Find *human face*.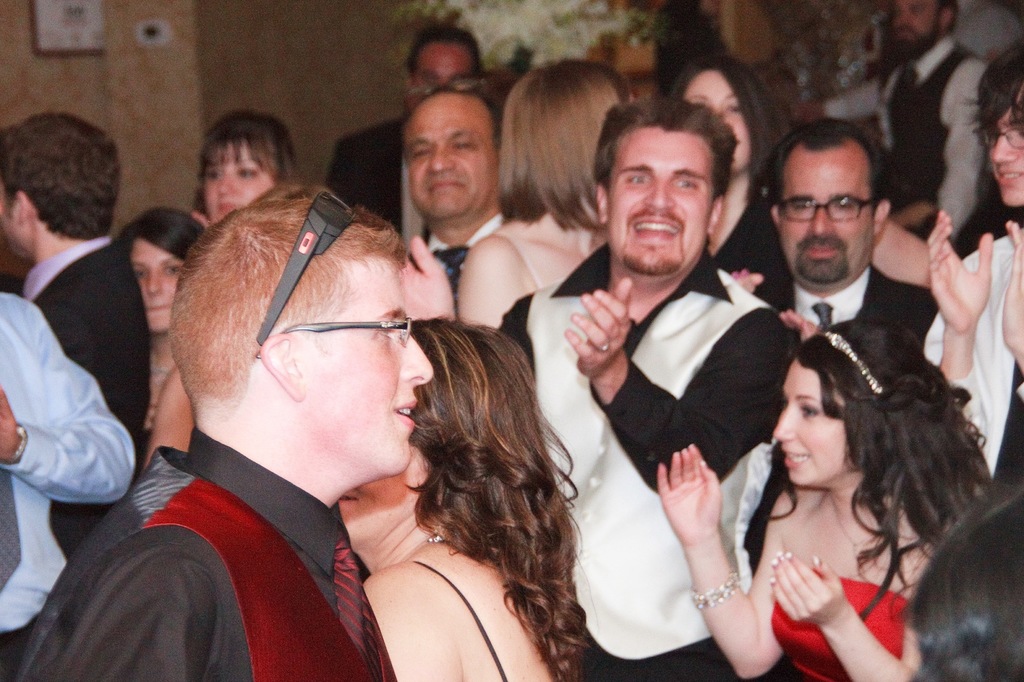
[771,362,844,489].
